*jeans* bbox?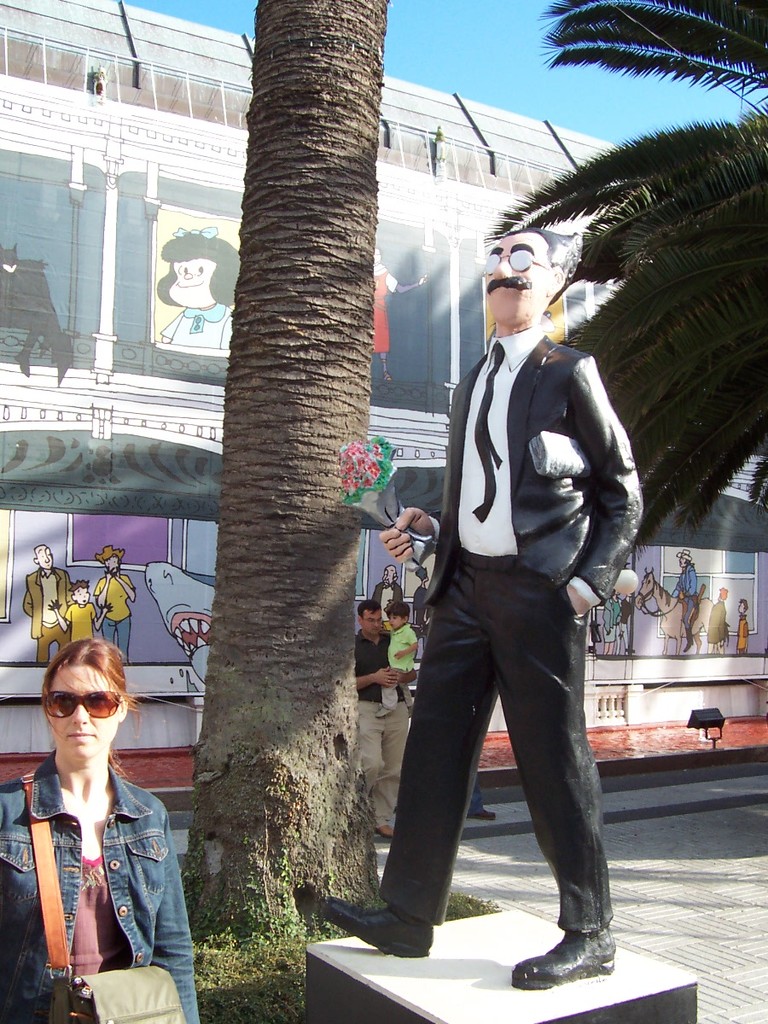
Rect(466, 777, 486, 815)
